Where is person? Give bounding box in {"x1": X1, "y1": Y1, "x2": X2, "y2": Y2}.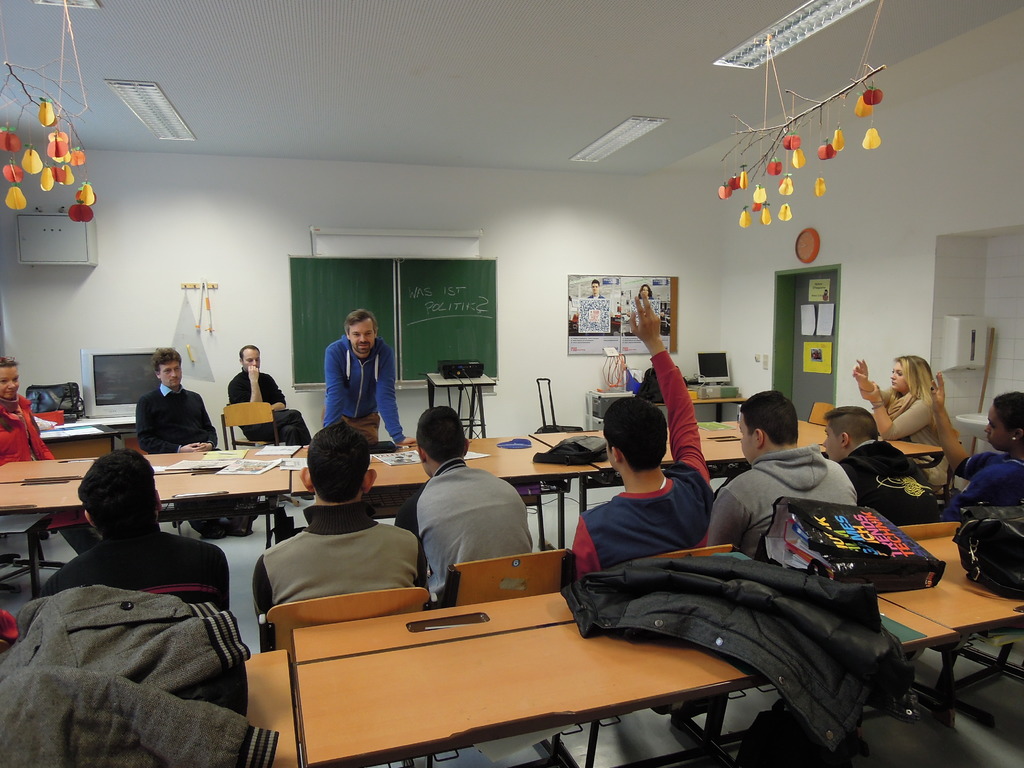
{"x1": 717, "y1": 386, "x2": 860, "y2": 569}.
